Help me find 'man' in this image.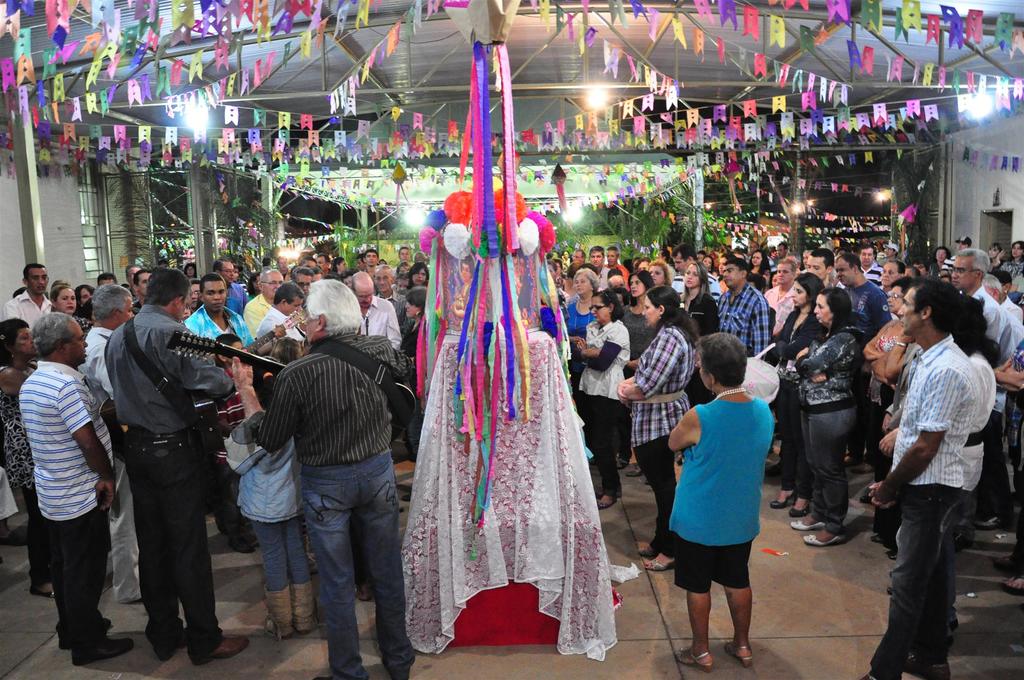
Found it: pyautogui.locateOnScreen(348, 273, 404, 349).
